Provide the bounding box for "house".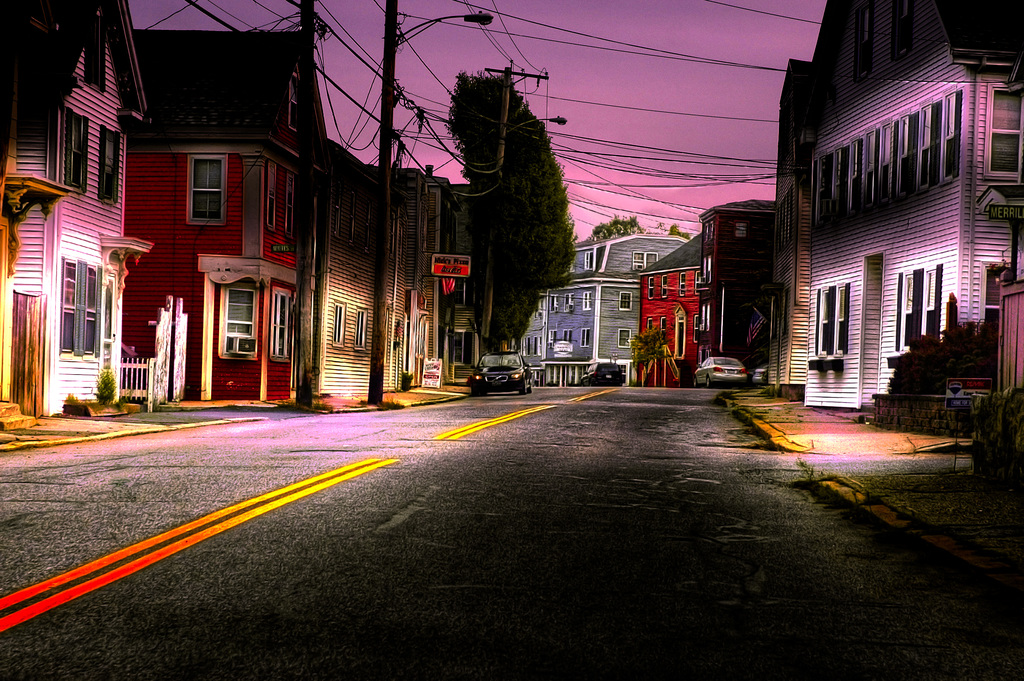
box(525, 241, 598, 388).
